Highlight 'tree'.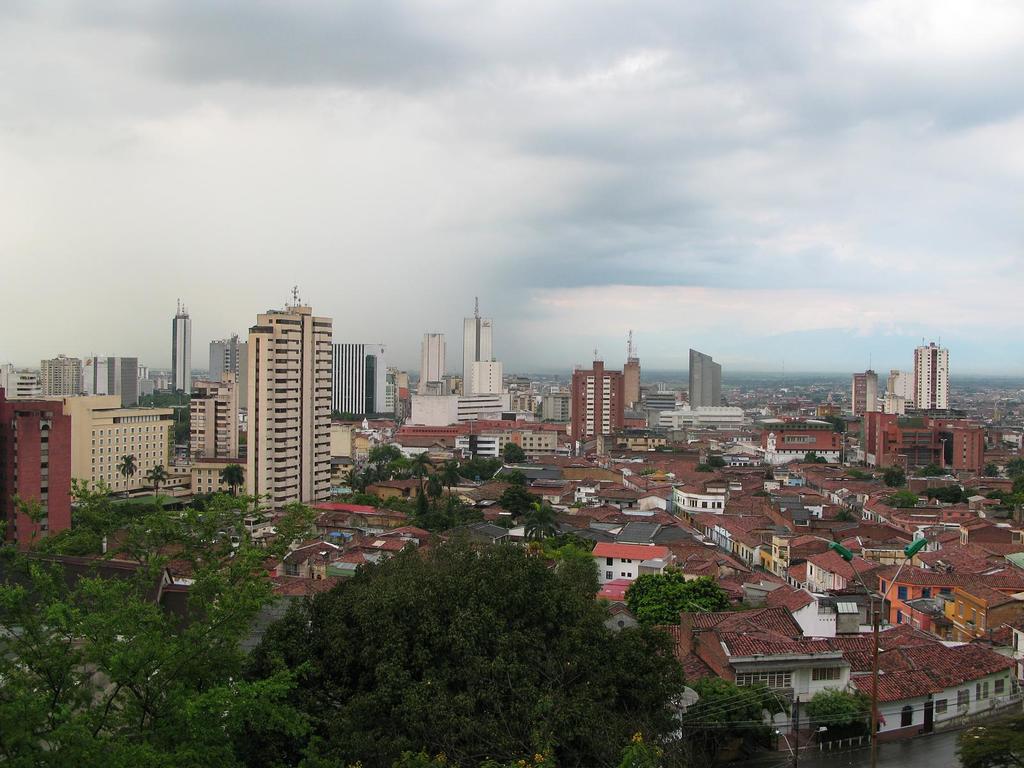
Highlighted region: detection(625, 564, 735, 628).
